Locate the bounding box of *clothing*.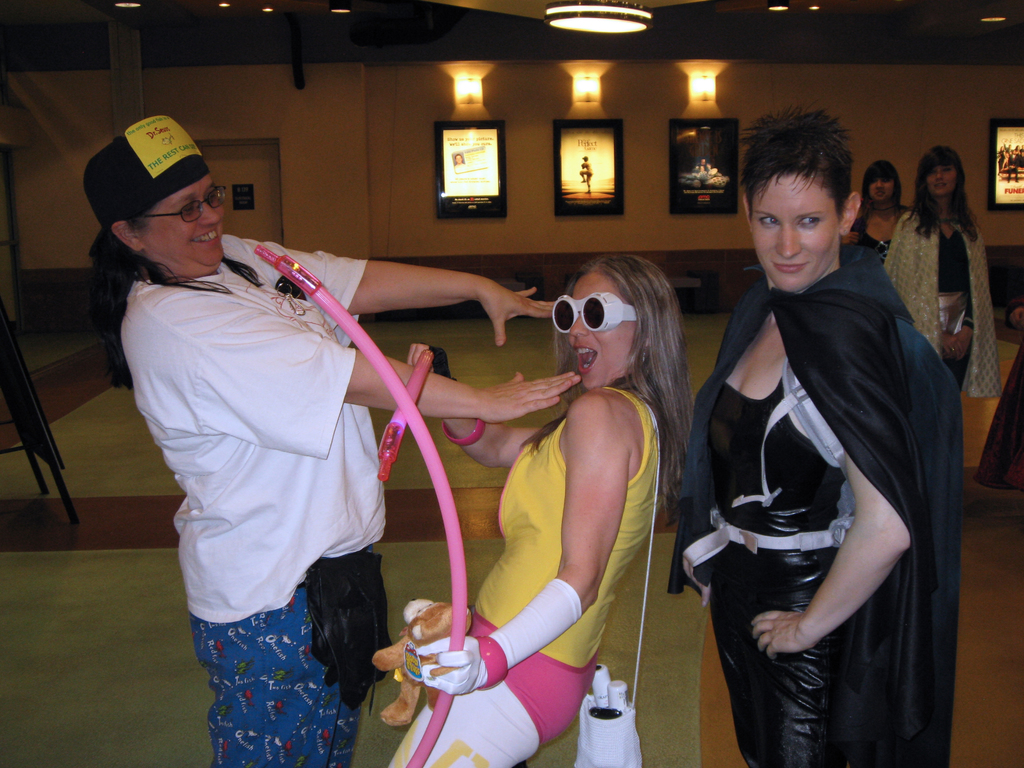
Bounding box: box(852, 214, 893, 254).
